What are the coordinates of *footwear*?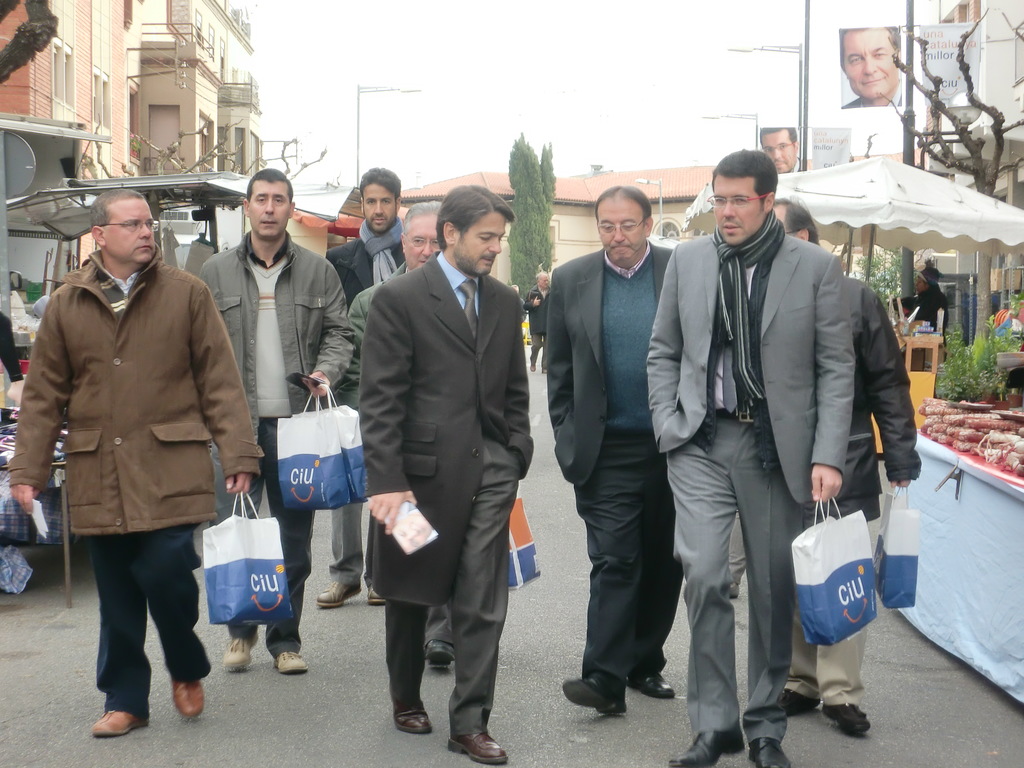
{"left": 632, "top": 666, "right": 679, "bottom": 696}.
